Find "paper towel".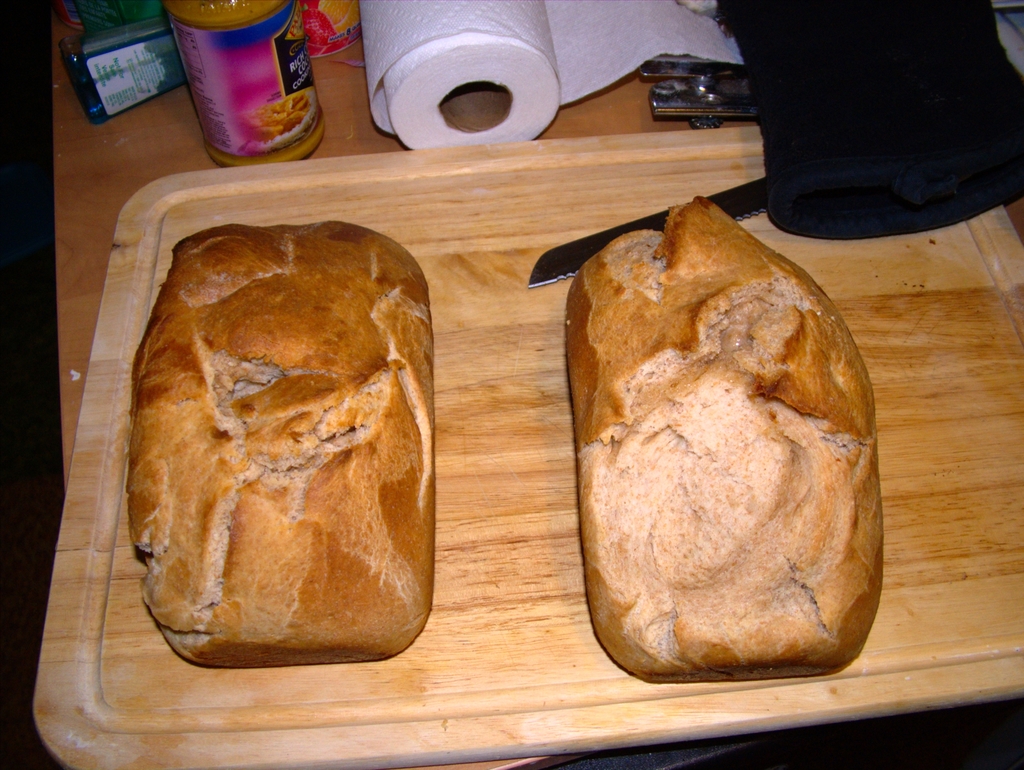
BBox(358, 0, 745, 147).
